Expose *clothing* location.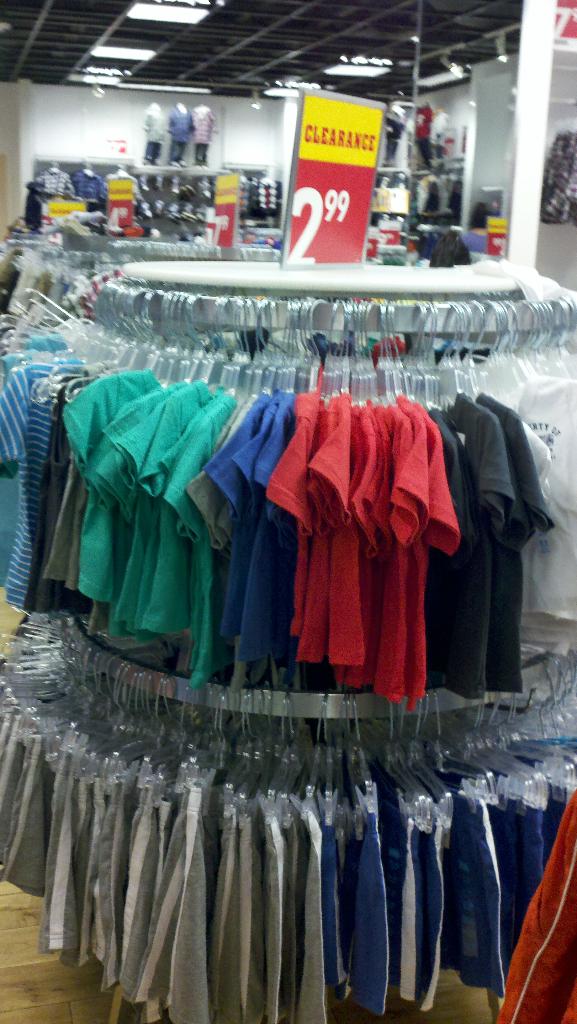
Exposed at {"x1": 0, "y1": 323, "x2": 45, "y2": 563}.
